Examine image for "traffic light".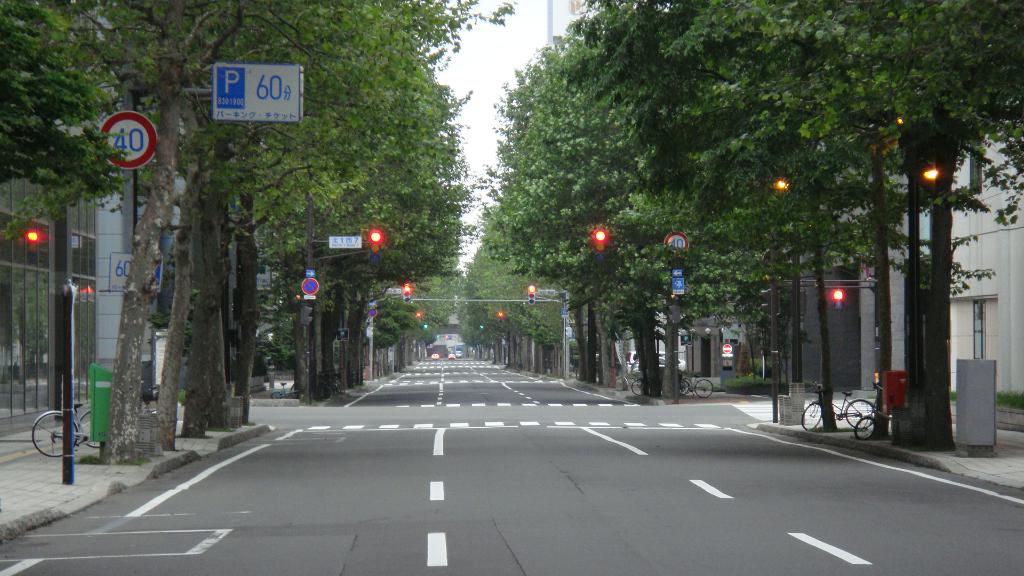
Examination result: (x1=497, y1=311, x2=502, y2=324).
